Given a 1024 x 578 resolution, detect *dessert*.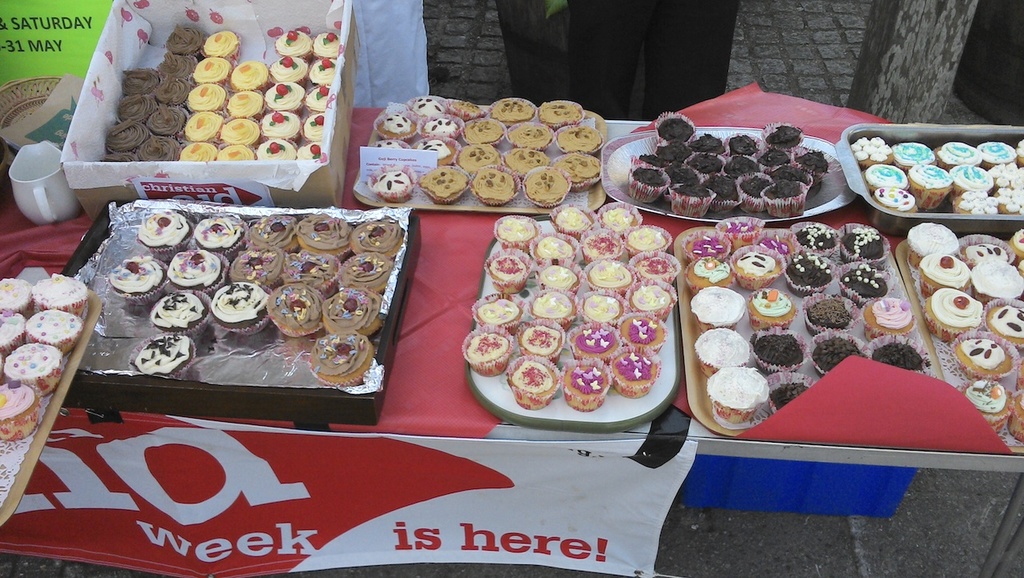
(x1=658, y1=114, x2=691, y2=144).
